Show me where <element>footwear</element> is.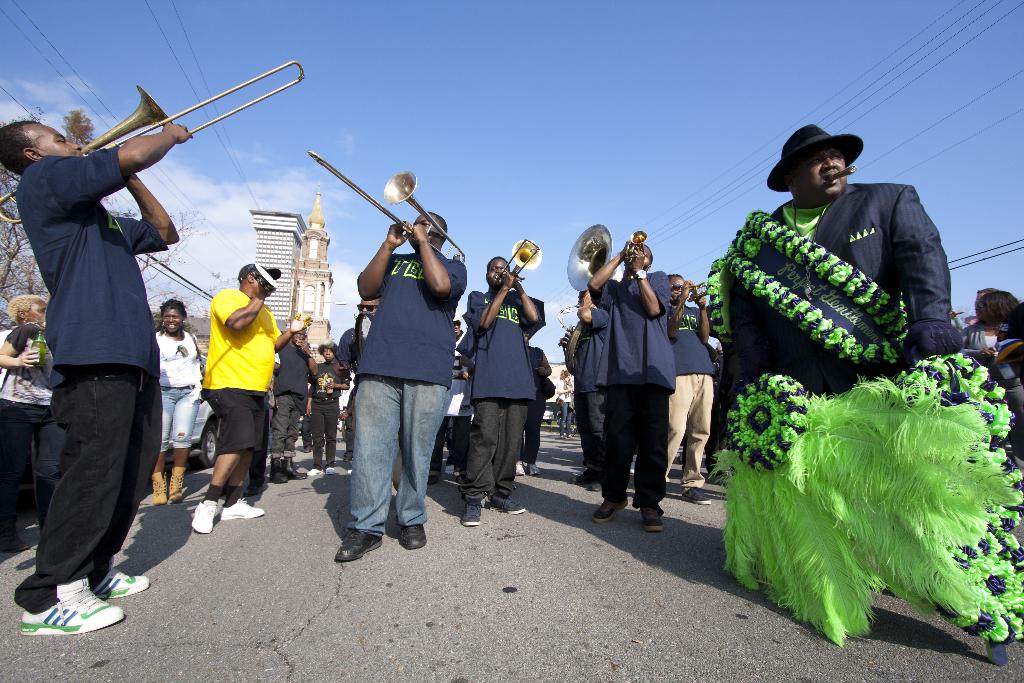
<element>footwear</element> is at left=518, top=462, right=530, bottom=475.
